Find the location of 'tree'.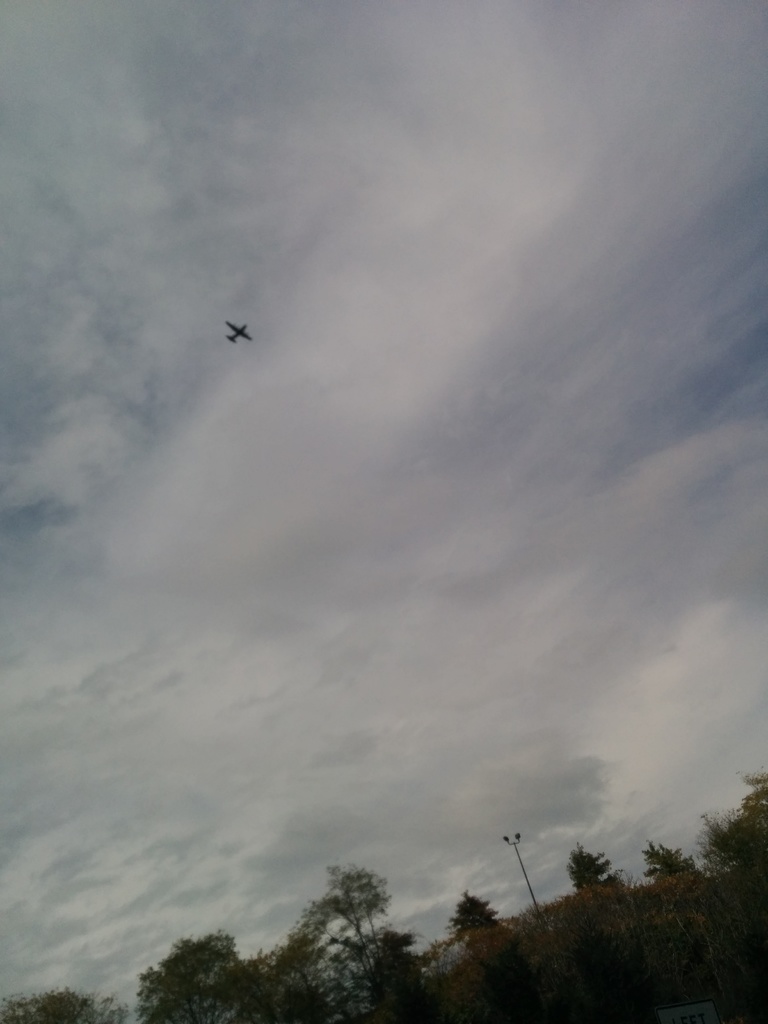
Location: select_region(567, 841, 618, 908).
